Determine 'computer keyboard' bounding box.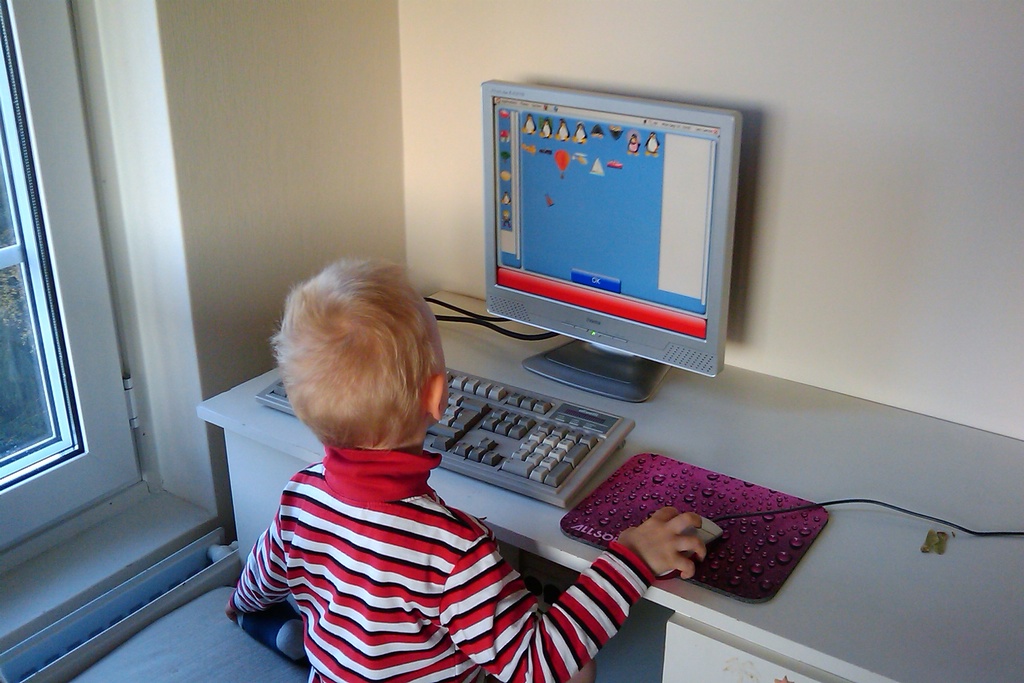
Determined: x1=260, y1=360, x2=630, y2=504.
